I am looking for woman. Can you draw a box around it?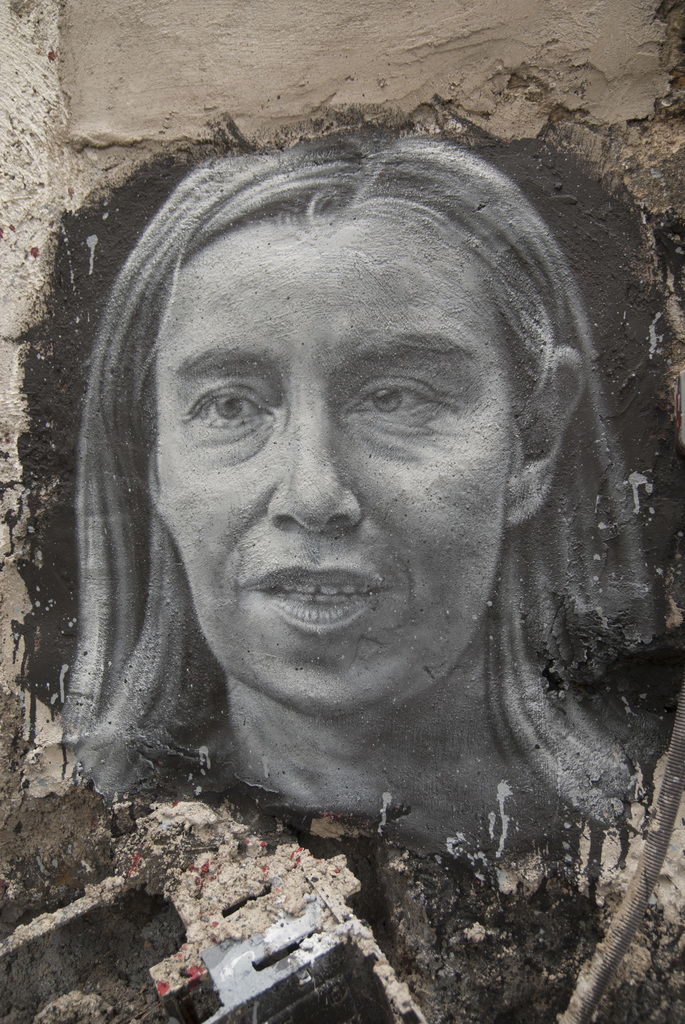
Sure, the bounding box is select_region(0, 123, 684, 941).
